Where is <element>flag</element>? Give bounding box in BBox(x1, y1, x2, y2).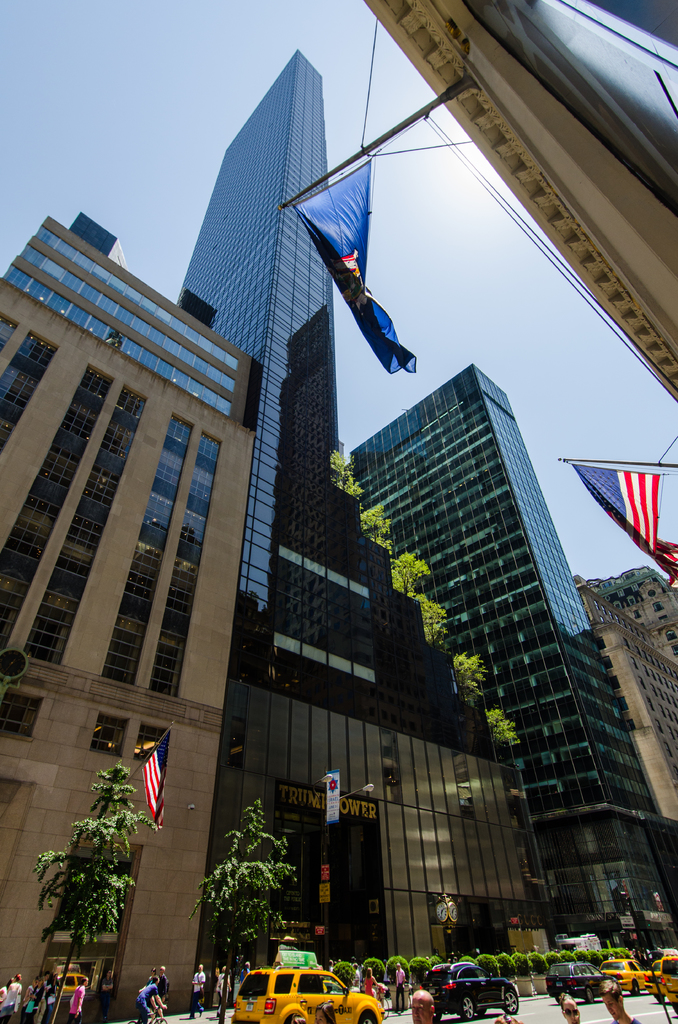
BBox(133, 725, 175, 825).
